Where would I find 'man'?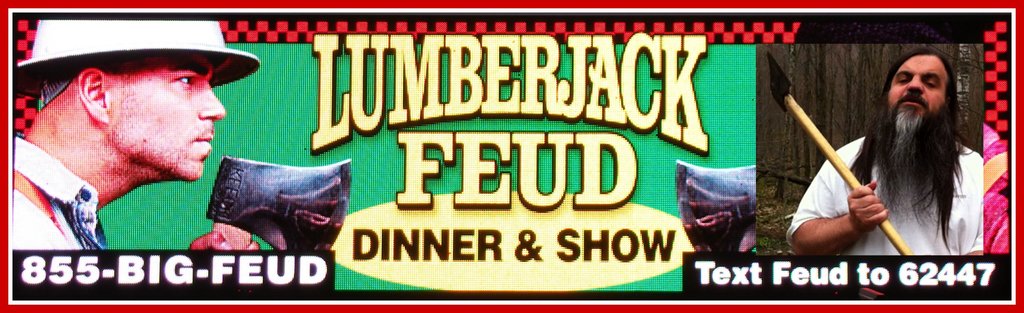
At (792,38,984,266).
